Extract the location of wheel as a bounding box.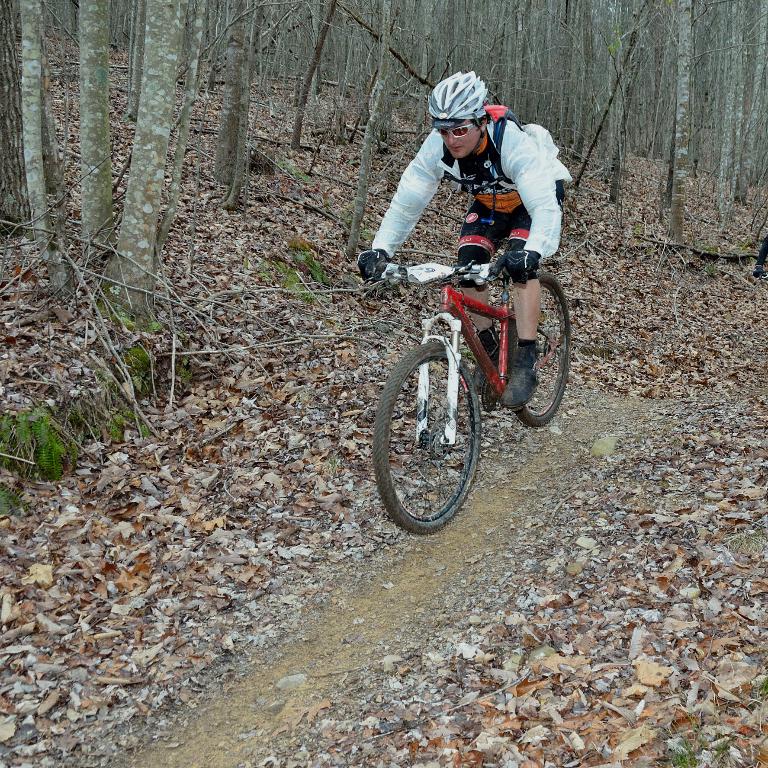
{"left": 388, "top": 331, "right": 498, "bottom": 530}.
